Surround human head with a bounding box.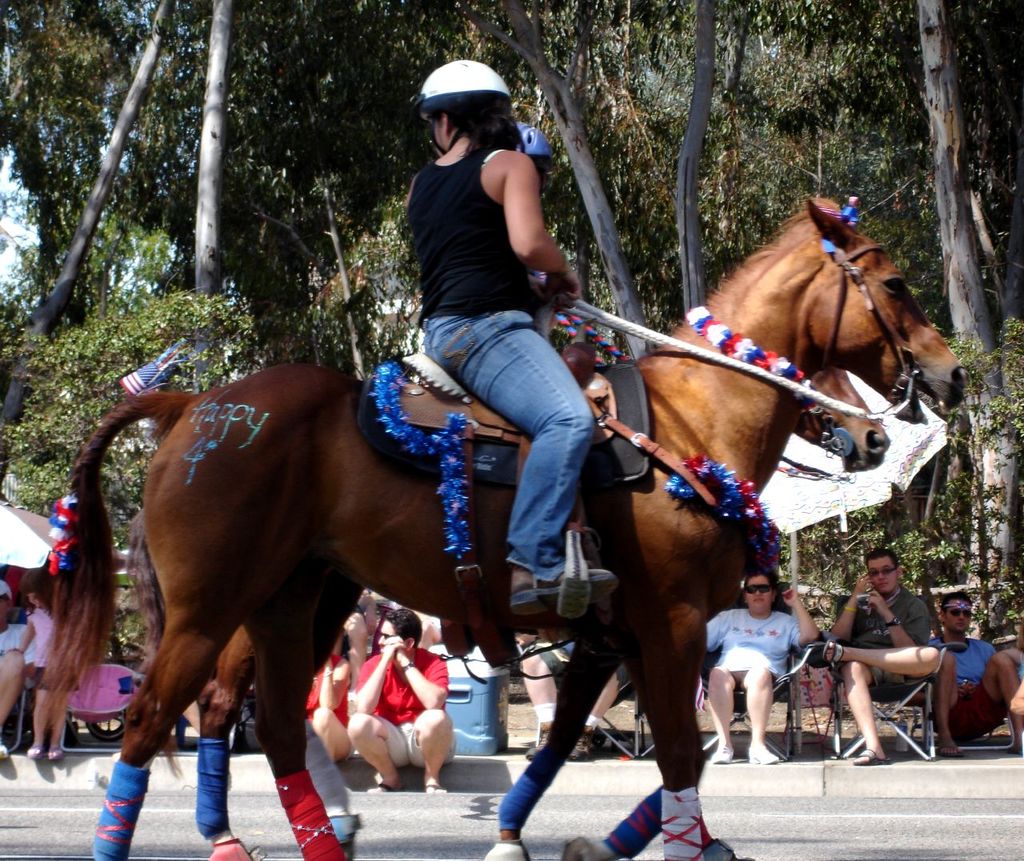
detection(413, 55, 516, 154).
